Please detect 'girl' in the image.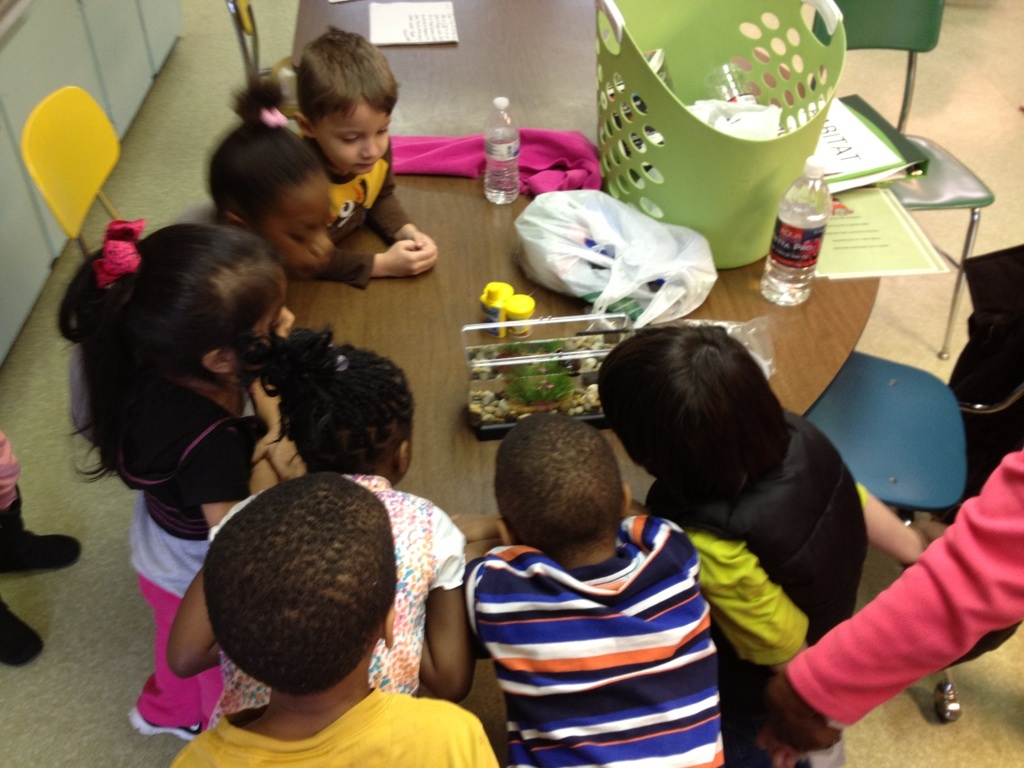
[599,325,866,767].
